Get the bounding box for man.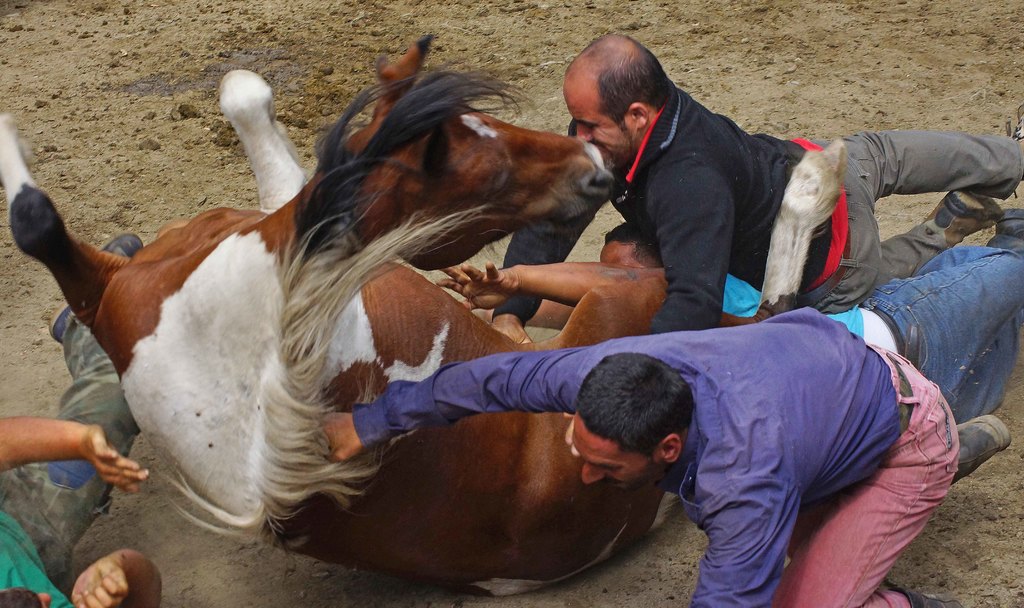
{"x1": 483, "y1": 22, "x2": 1023, "y2": 349}.
